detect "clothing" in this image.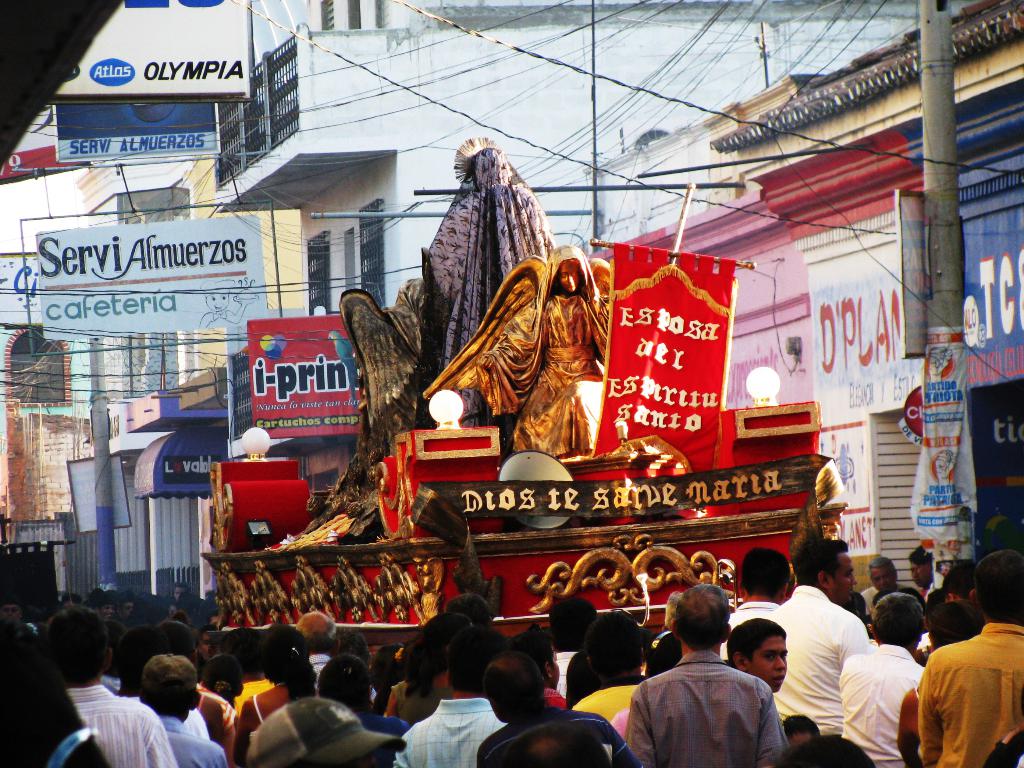
Detection: (771, 587, 868, 732).
